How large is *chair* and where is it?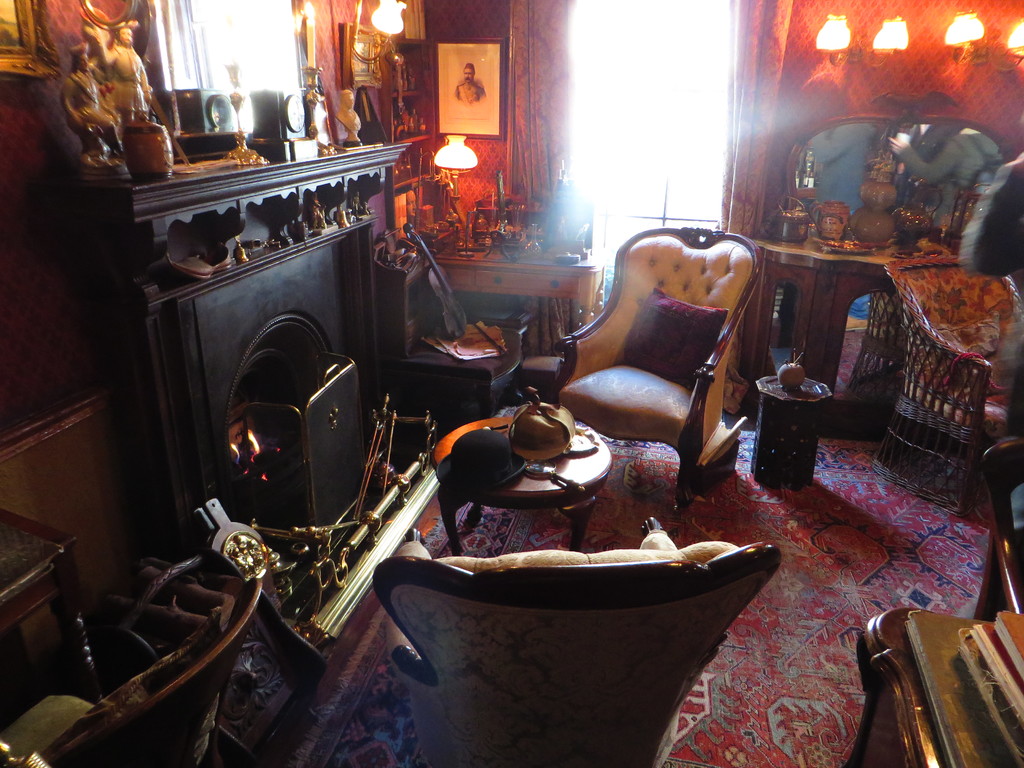
Bounding box: crop(868, 257, 1023, 516).
